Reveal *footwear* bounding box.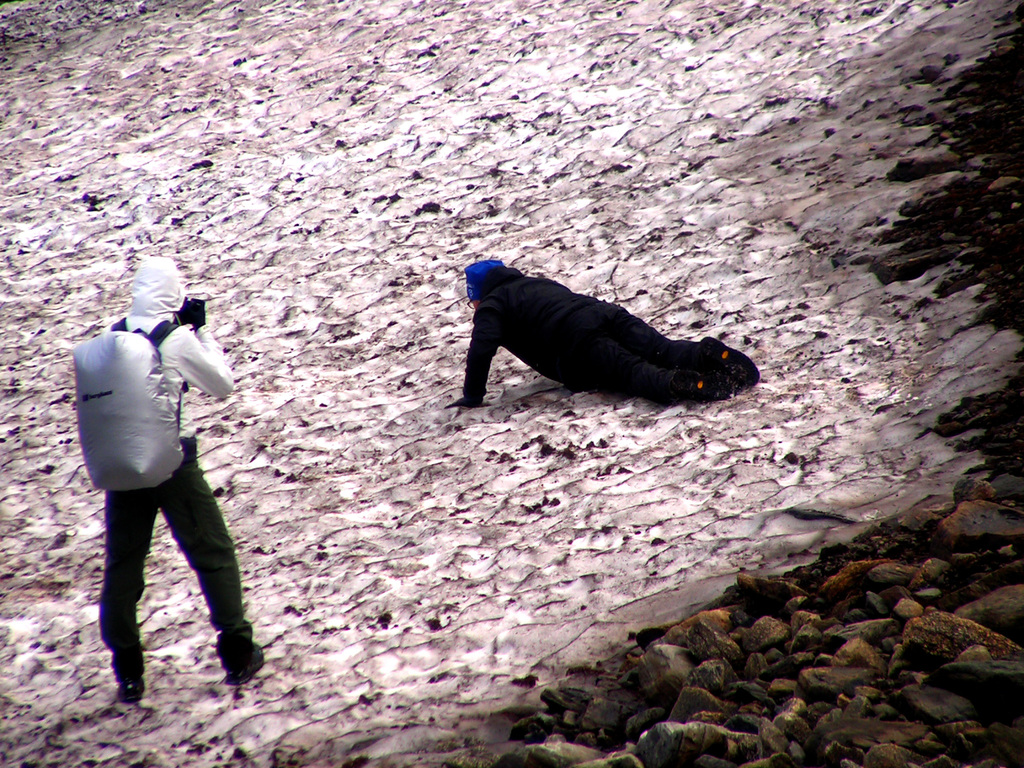
Revealed: (x1=683, y1=371, x2=732, y2=401).
